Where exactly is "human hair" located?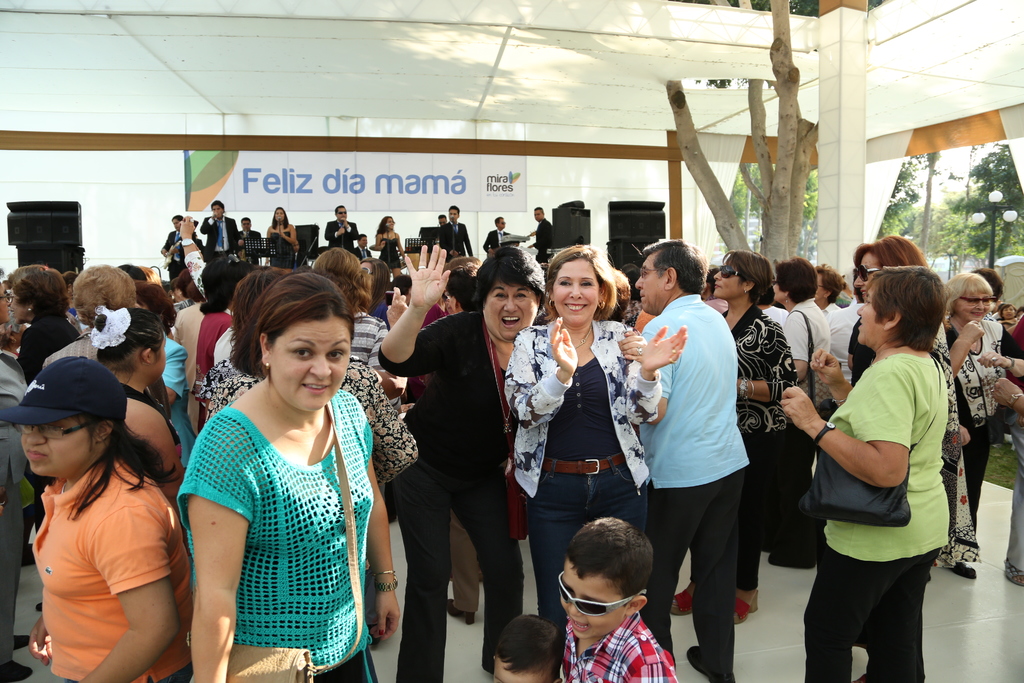
Its bounding box is 230:267:355:378.
